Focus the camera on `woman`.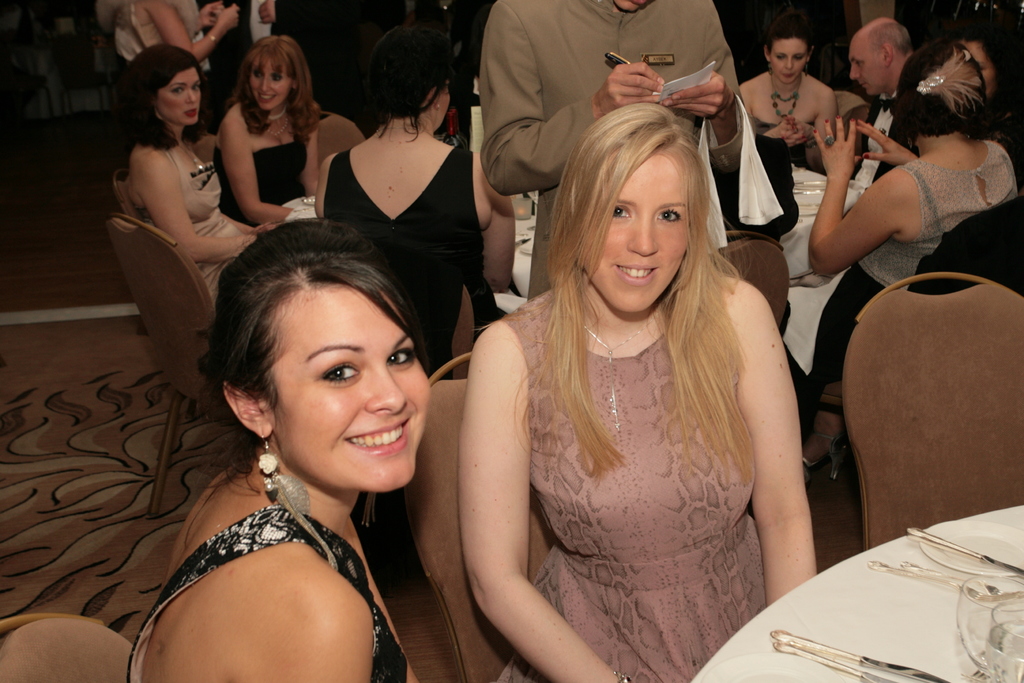
Focus region: 110/45/269/293.
